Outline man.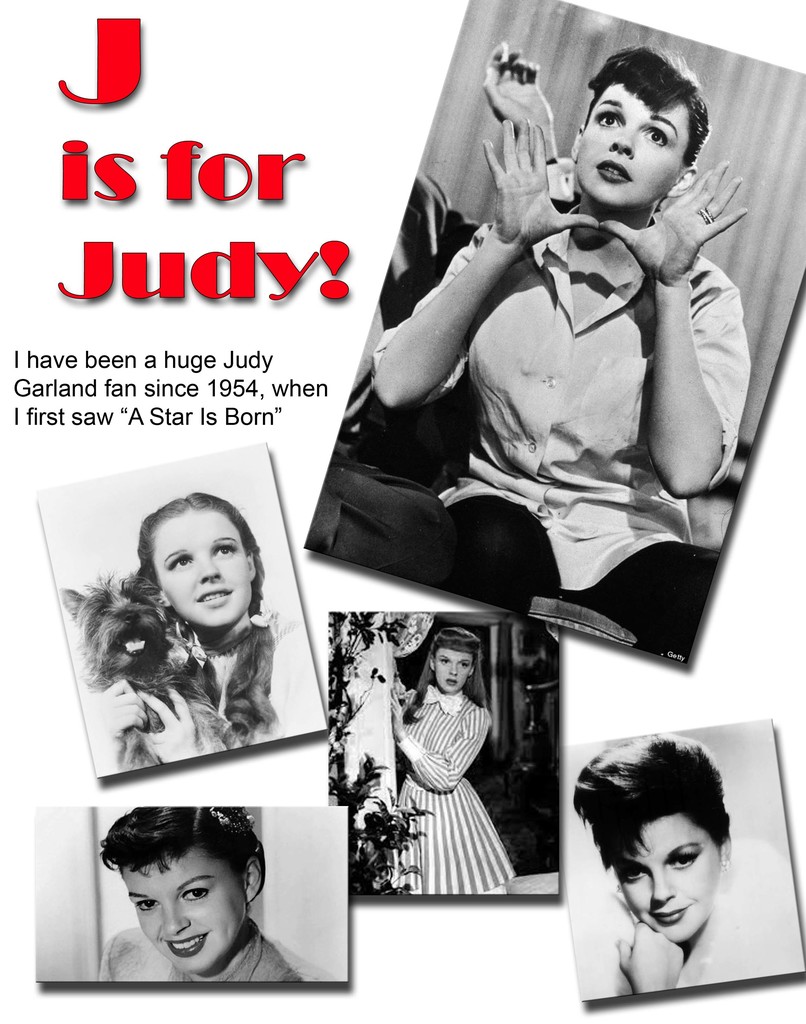
Outline: (394,60,782,630).
